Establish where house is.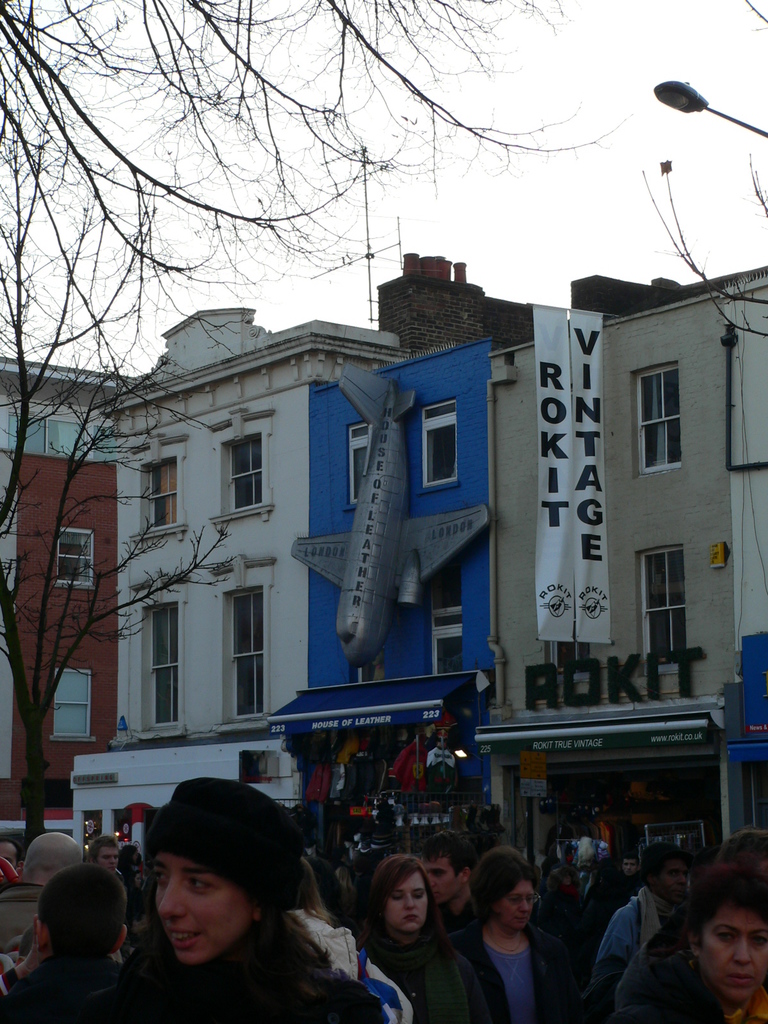
Established at left=70, top=307, right=409, bottom=855.
